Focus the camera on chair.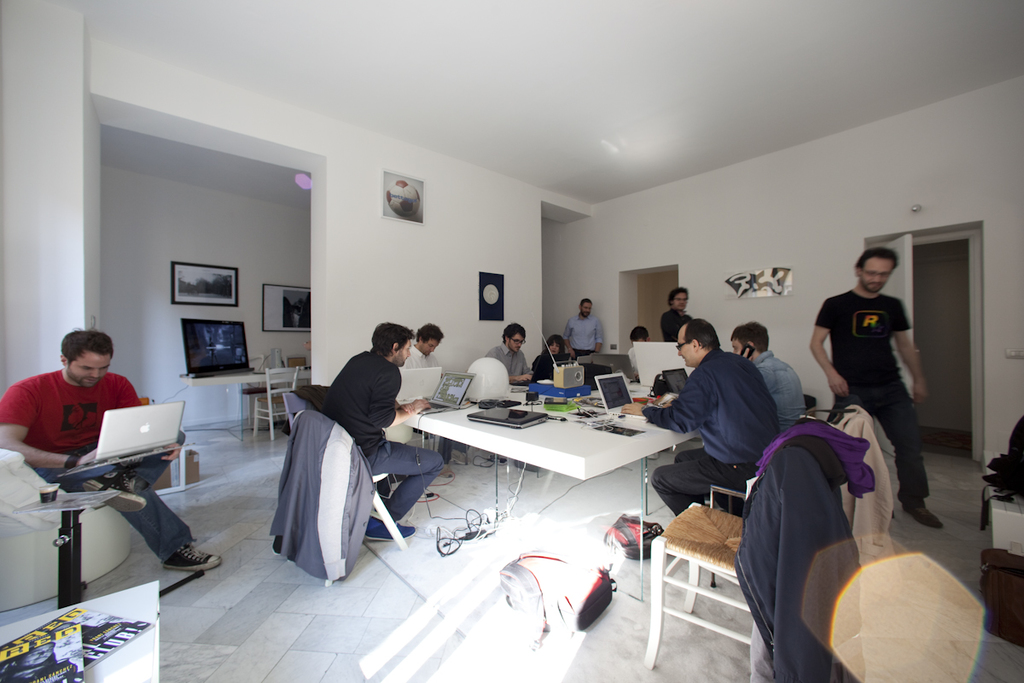
Focus region: BBox(277, 404, 415, 551).
